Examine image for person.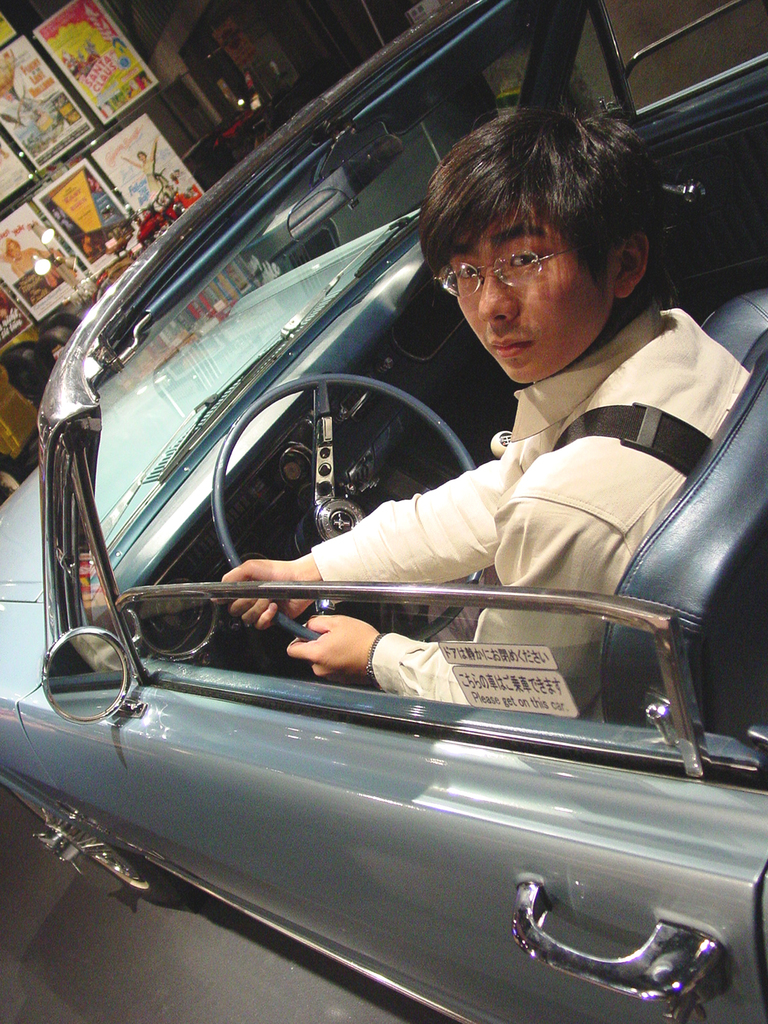
Examination result: bbox=(119, 131, 170, 202).
